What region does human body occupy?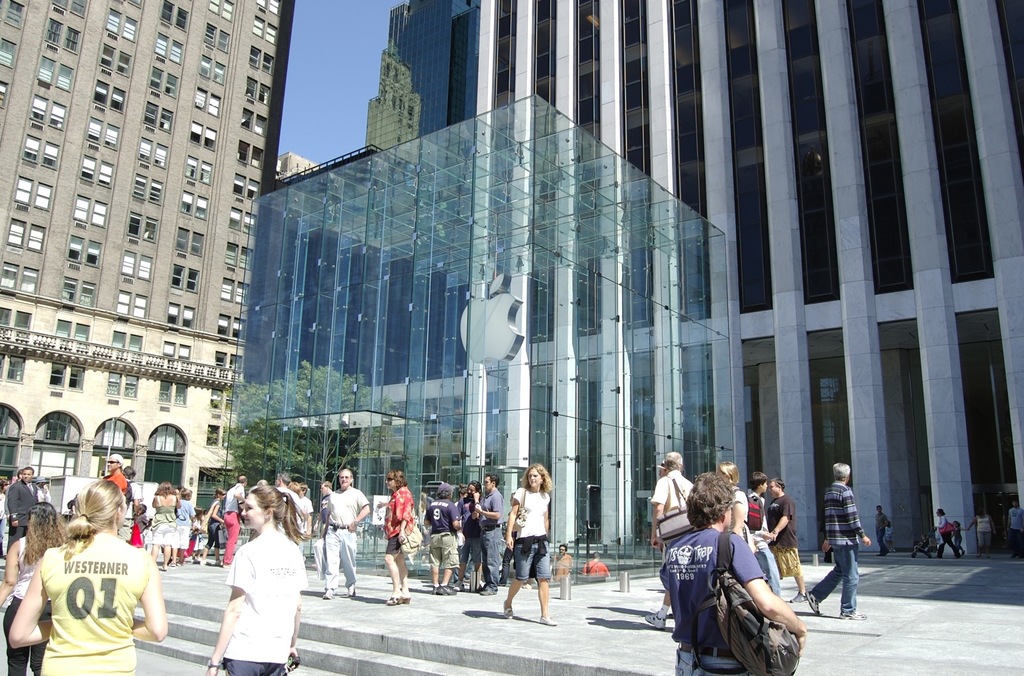
(1008, 498, 1023, 559).
